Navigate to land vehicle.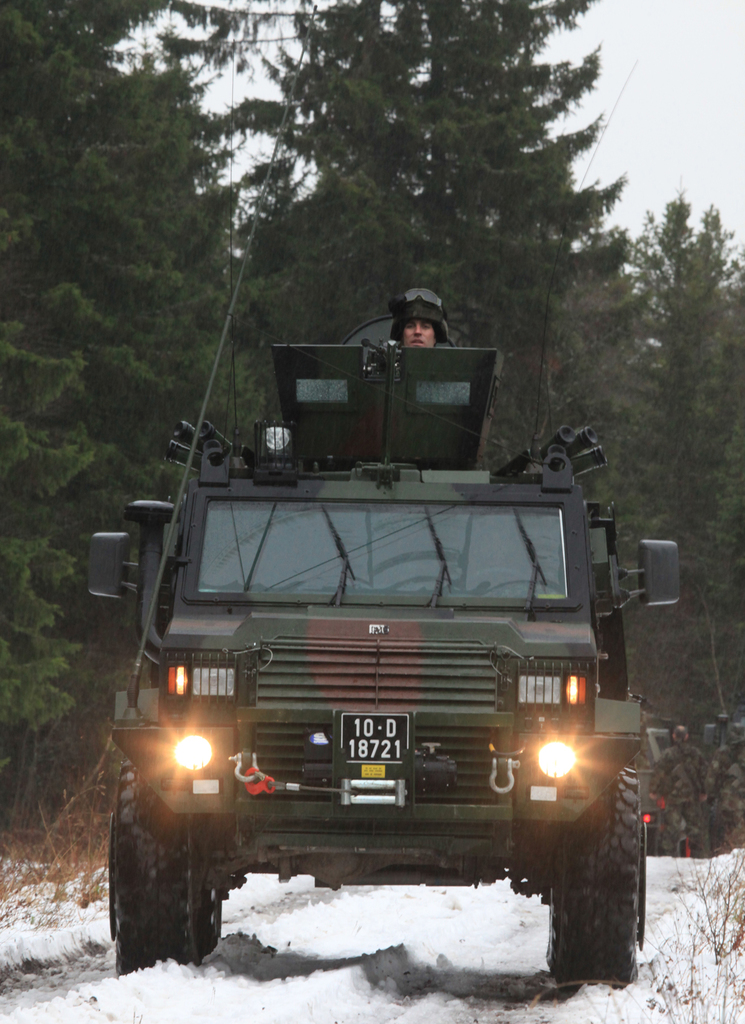
Navigation target: box=[85, 8, 678, 995].
